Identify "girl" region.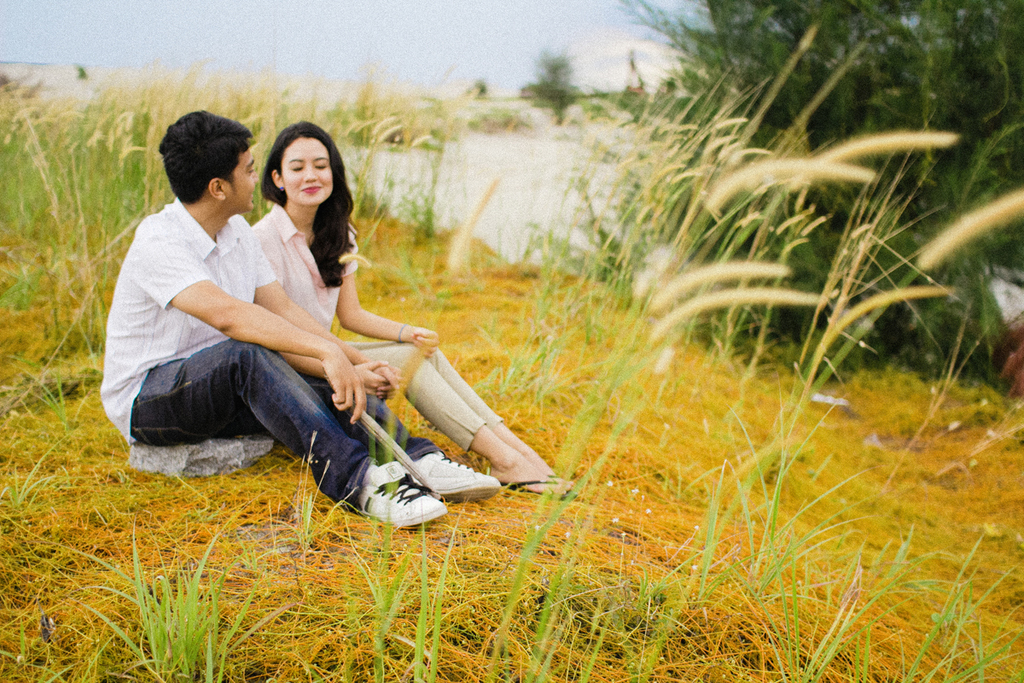
Region: bbox(251, 119, 580, 502).
